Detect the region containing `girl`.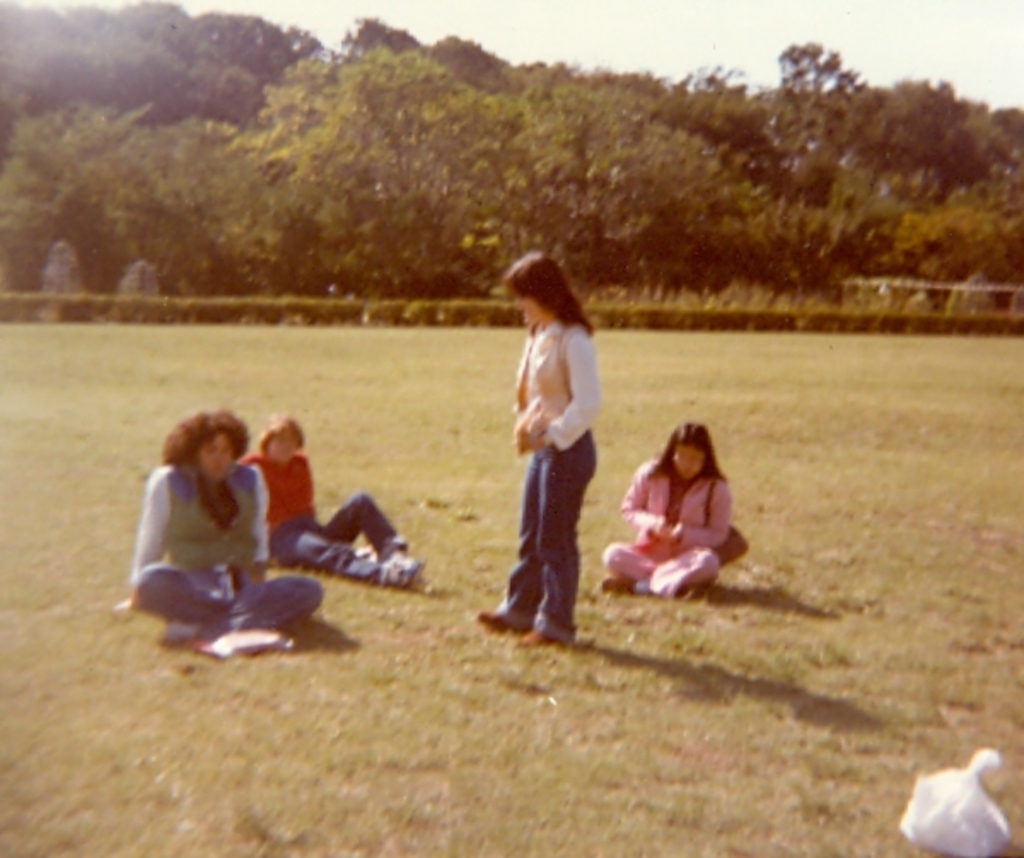
{"x1": 608, "y1": 420, "x2": 725, "y2": 580}.
